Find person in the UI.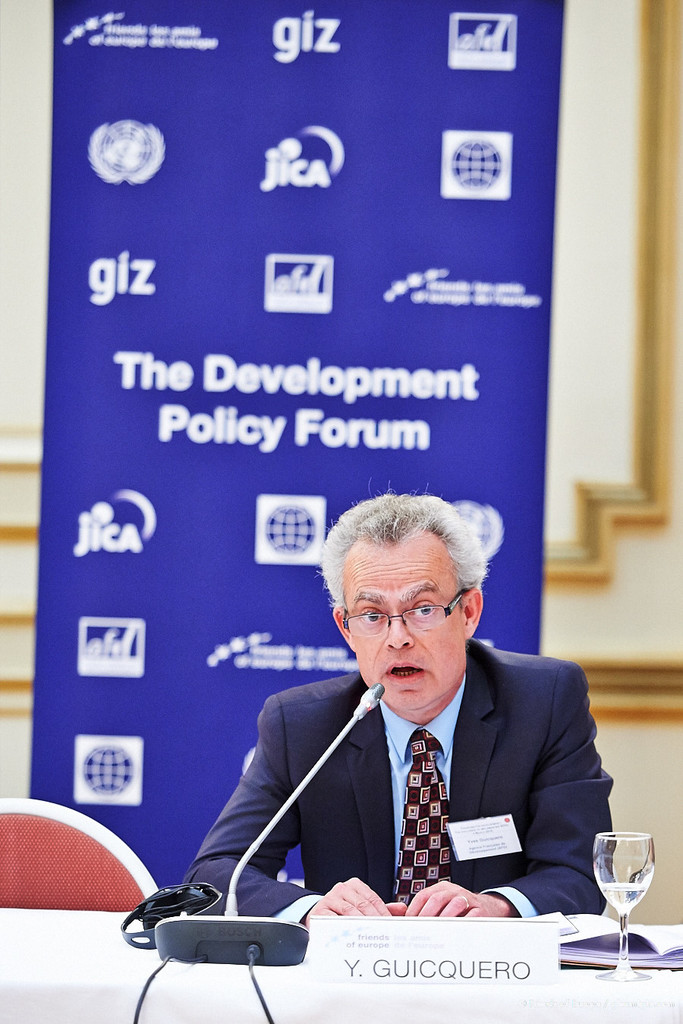
UI element at l=190, t=497, r=614, b=966.
